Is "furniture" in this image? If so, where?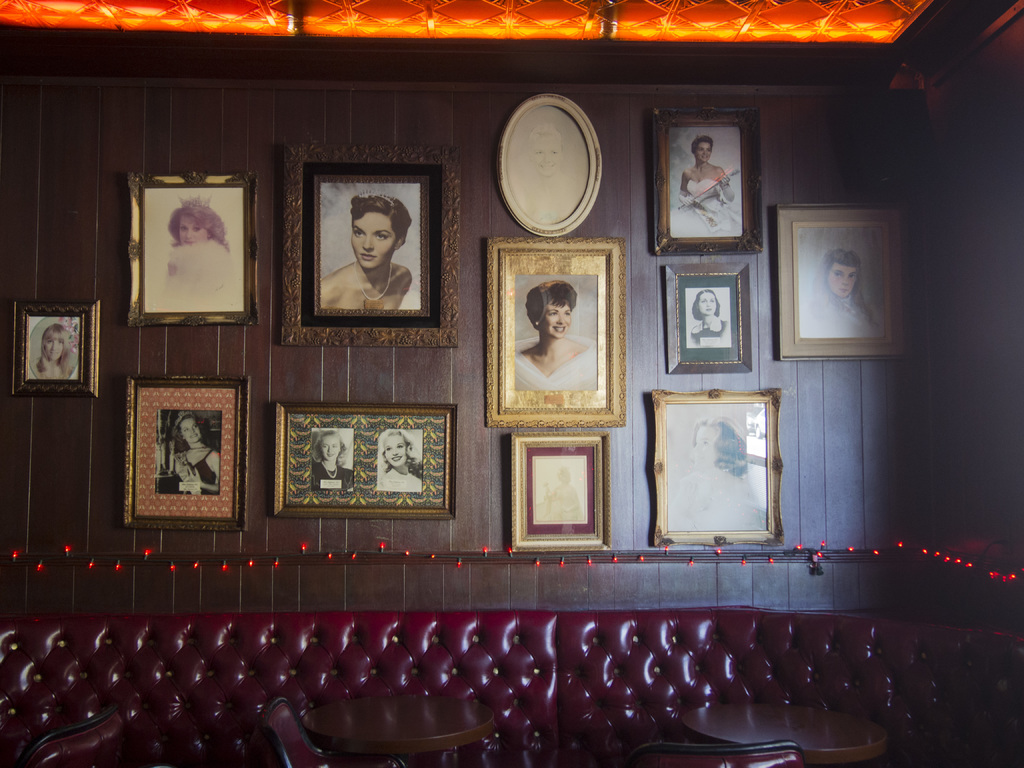
Yes, at box(630, 740, 803, 767).
